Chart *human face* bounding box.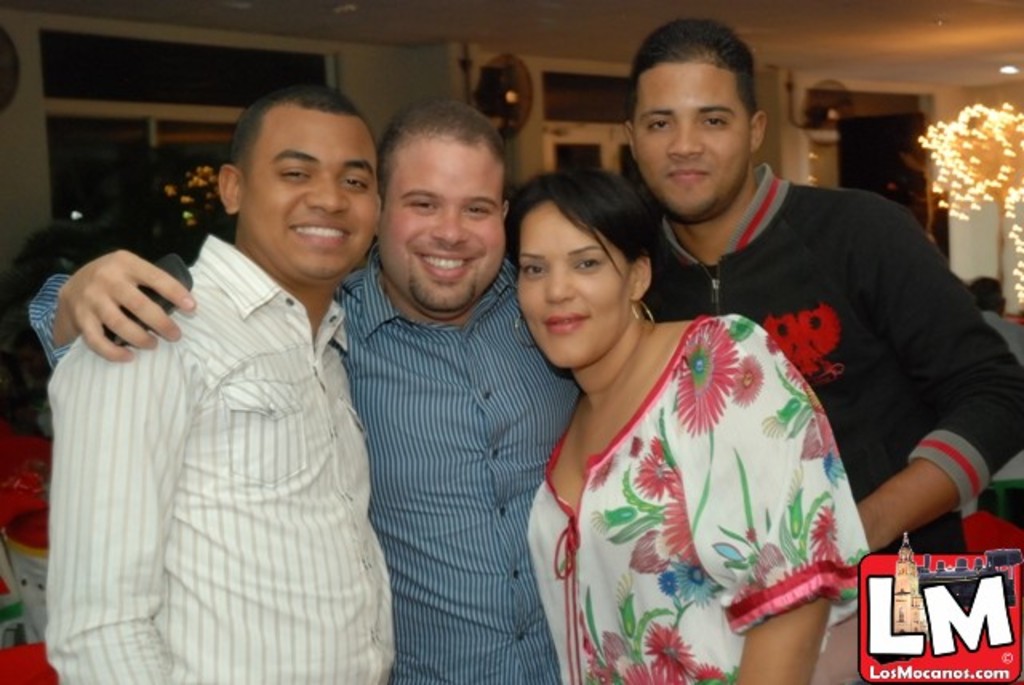
Charted: Rect(515, 186, 642, 359).
